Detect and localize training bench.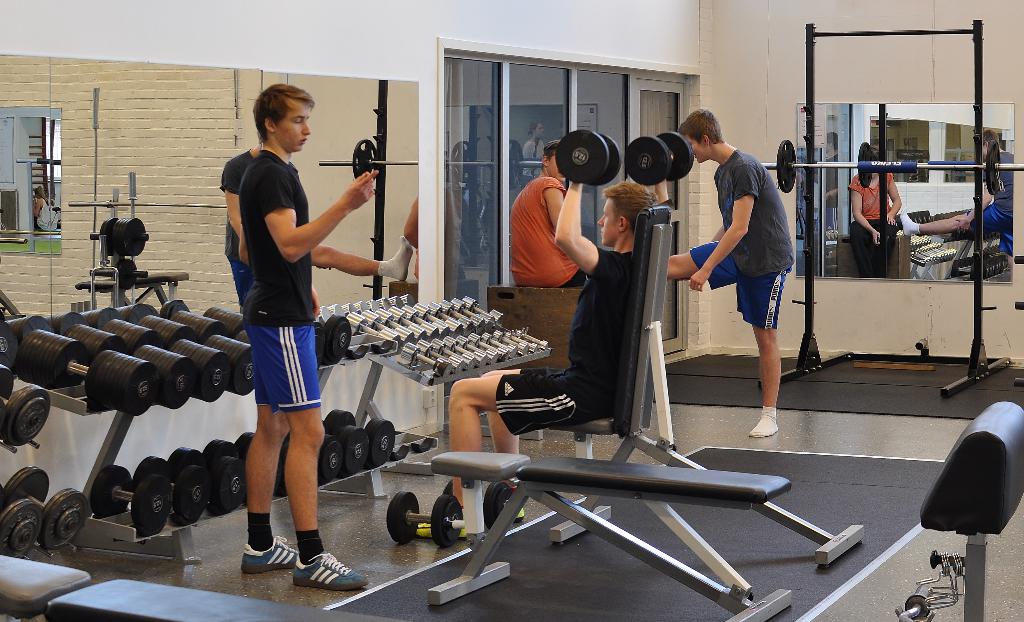
Localized at bbox(545, 200, 866, 569).
